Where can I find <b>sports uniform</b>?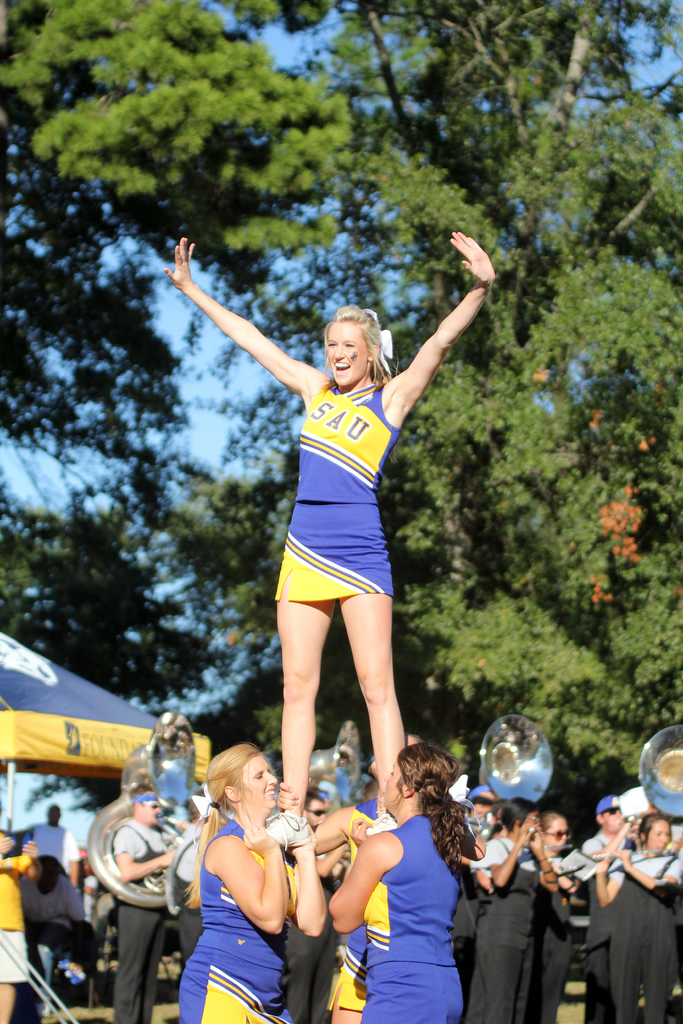
You can find it at box=[286, 384, 404, 623].
